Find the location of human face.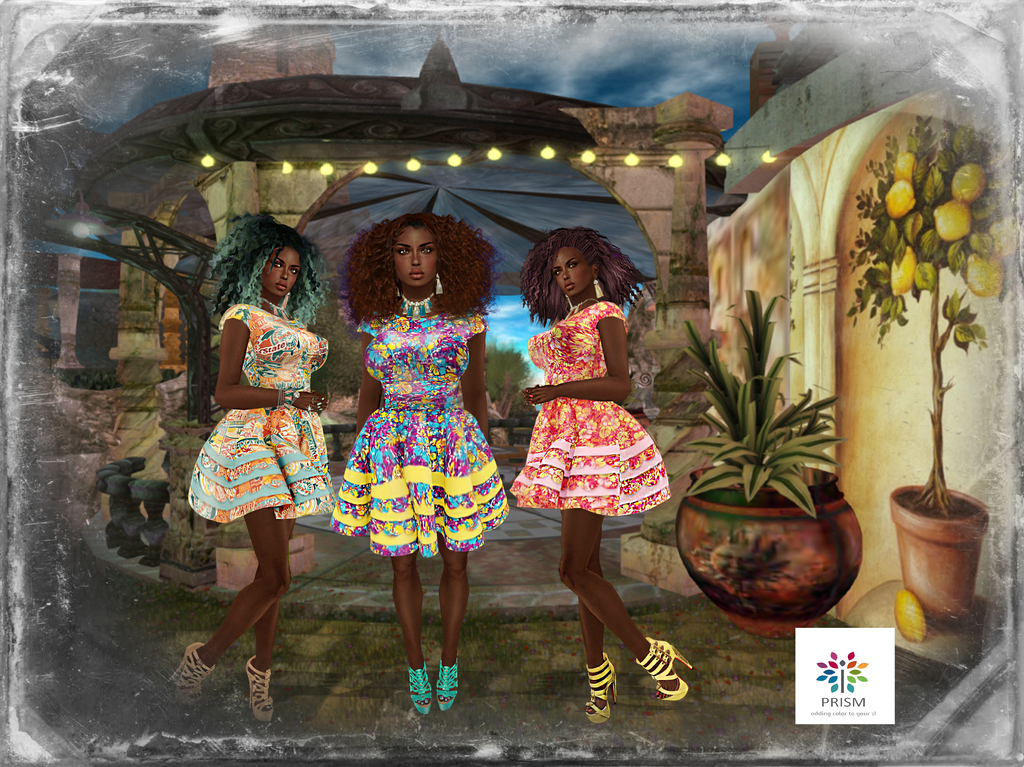
Location: <box>548,249,589,301</box>.
